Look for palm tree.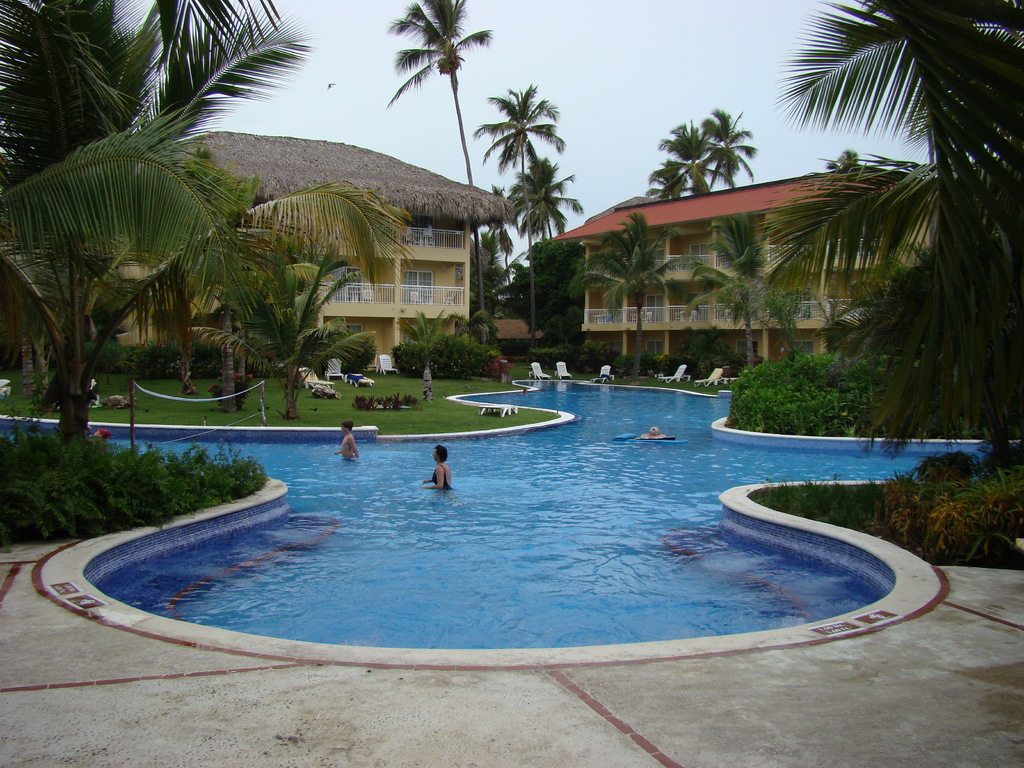
Found: <region>504, 168, 582, 290</region>.
